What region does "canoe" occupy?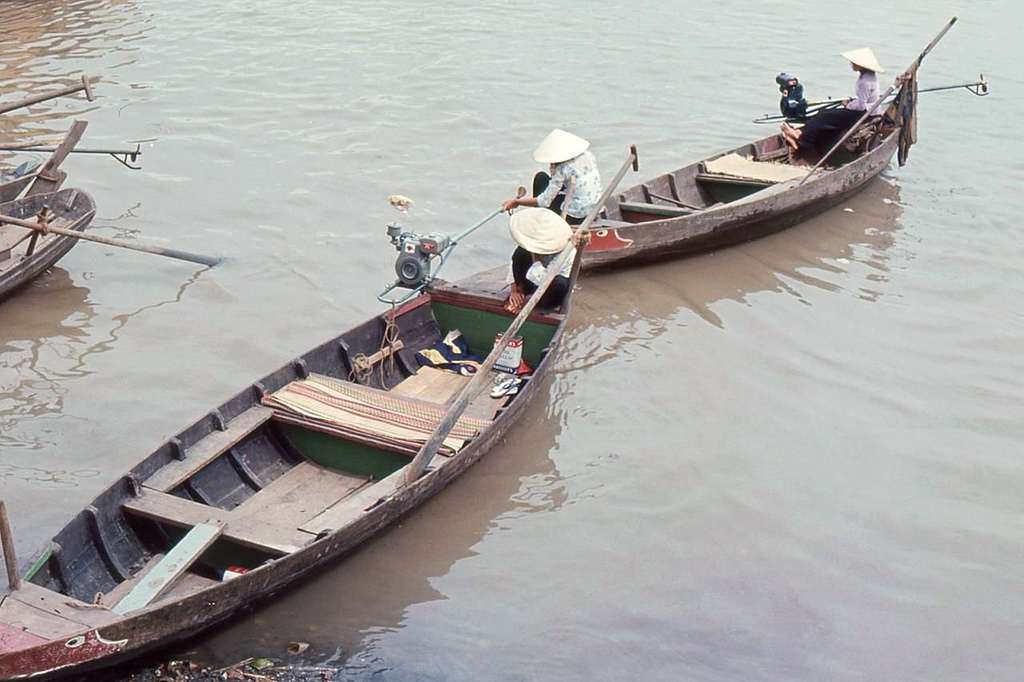
{"left": 0, "top": 230, "right": 593, "bottom": 681}.
